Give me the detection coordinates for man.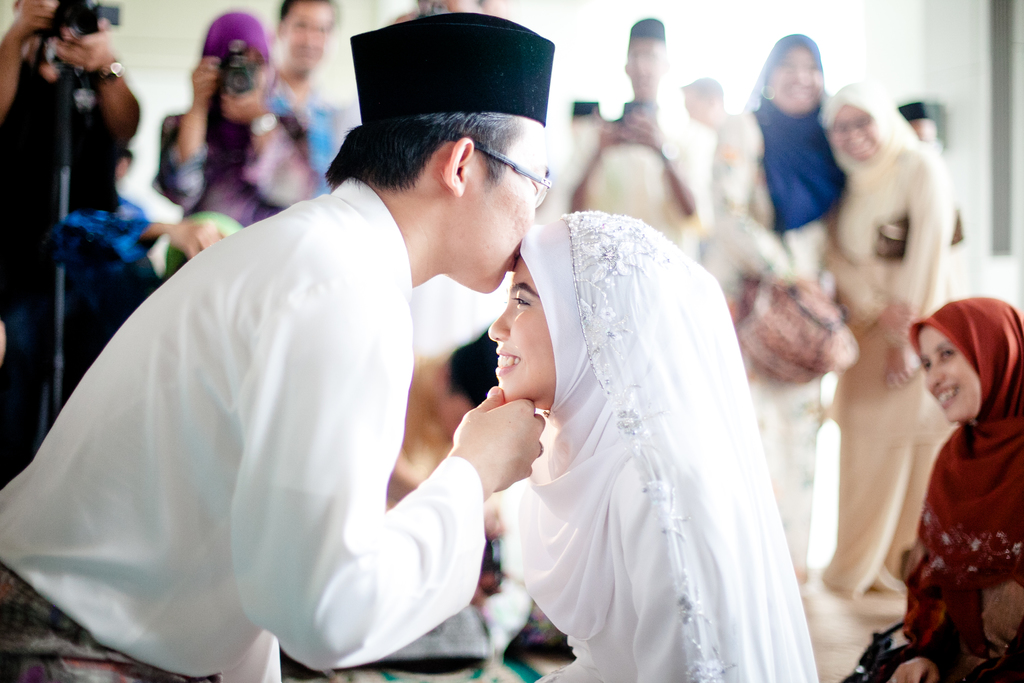
{"x1": 561, "y1": 34, "x2": 715, "y2": 259}.
